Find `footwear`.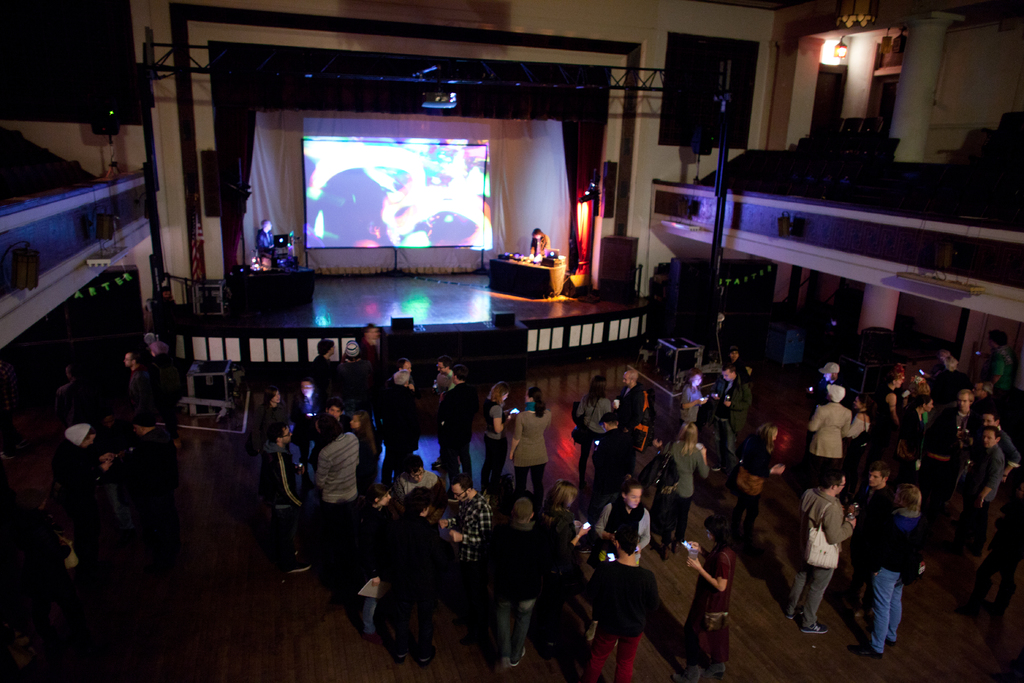
<bbox>417, 644, 435, 666</bbox>.
